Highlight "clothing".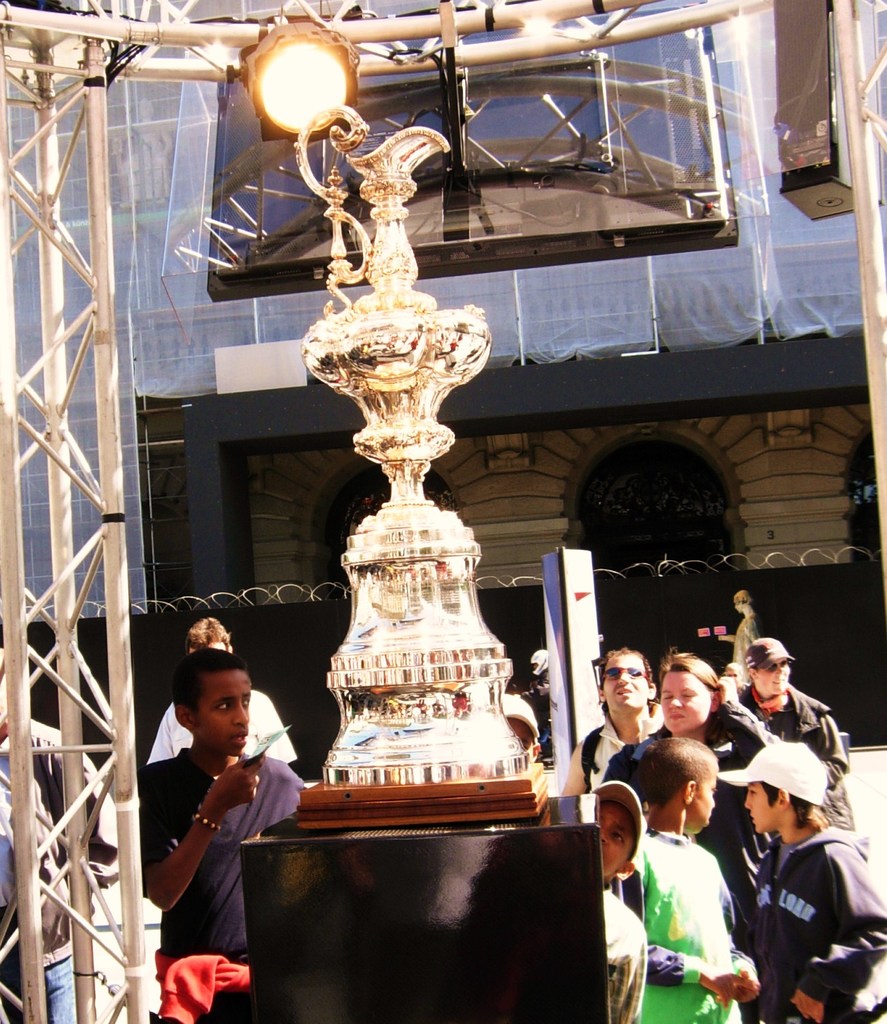
Highlighted region: pyautogui.locateOnScreen(717, 842, 886, 1023).
